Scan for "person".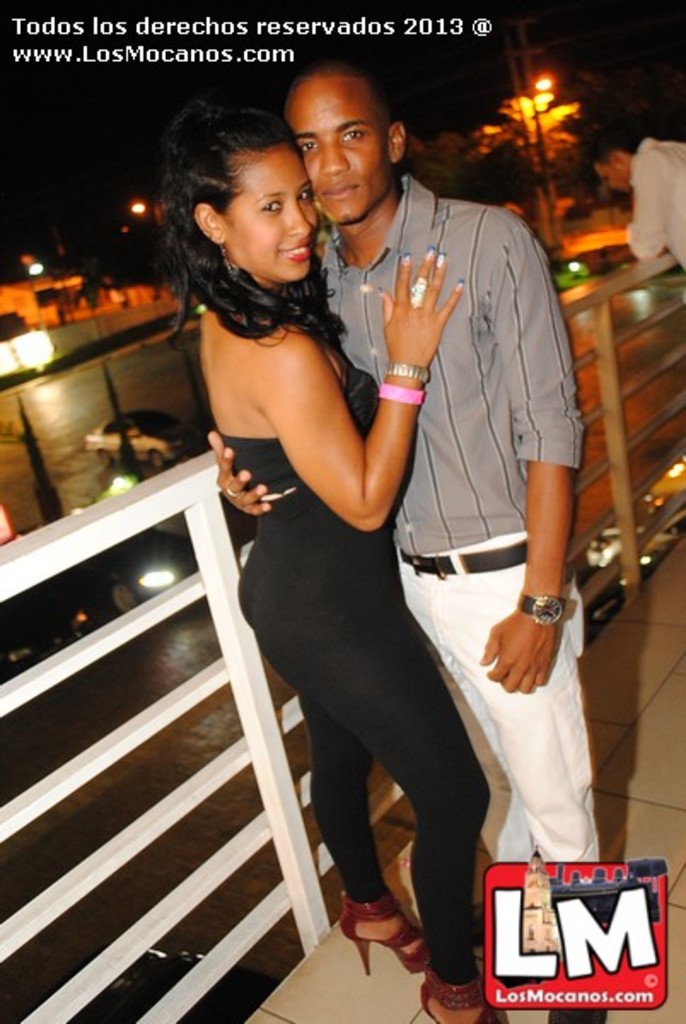
Scan result: l=592, t=121, r=684, b=307.
